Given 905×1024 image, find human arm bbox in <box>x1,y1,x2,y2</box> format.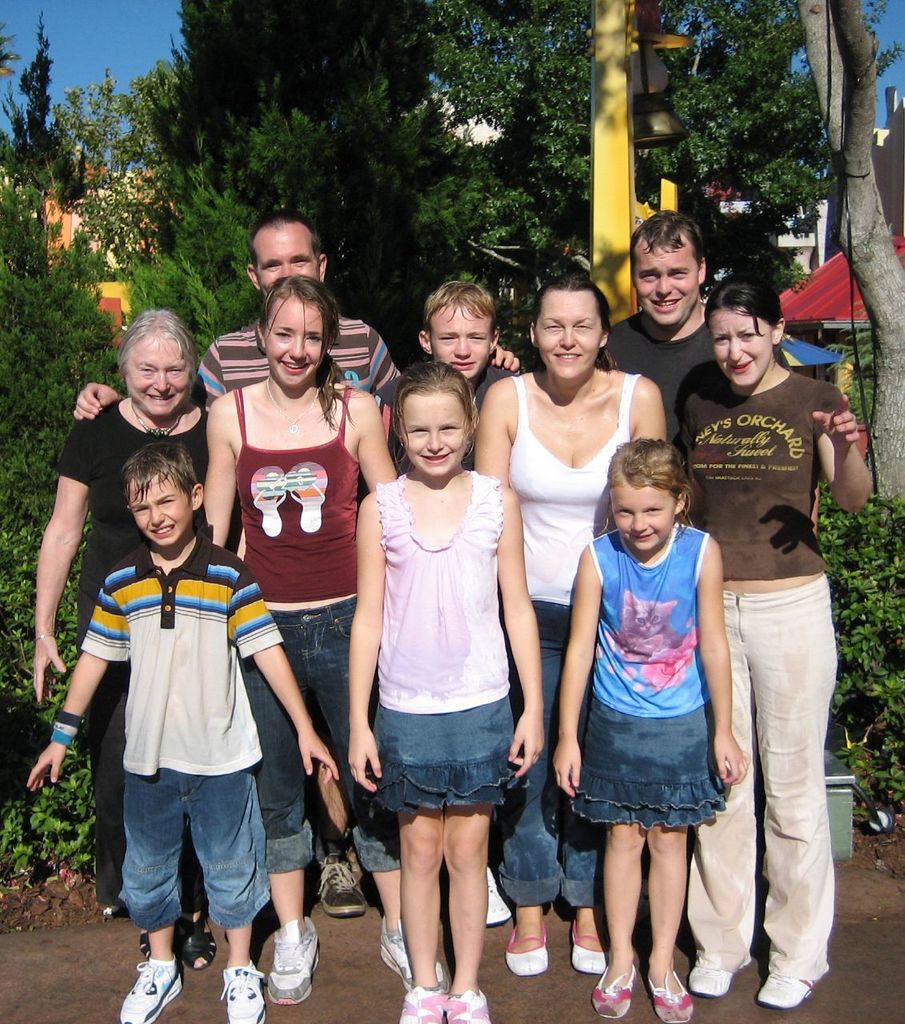
<box>202,385,244,552</box>.
